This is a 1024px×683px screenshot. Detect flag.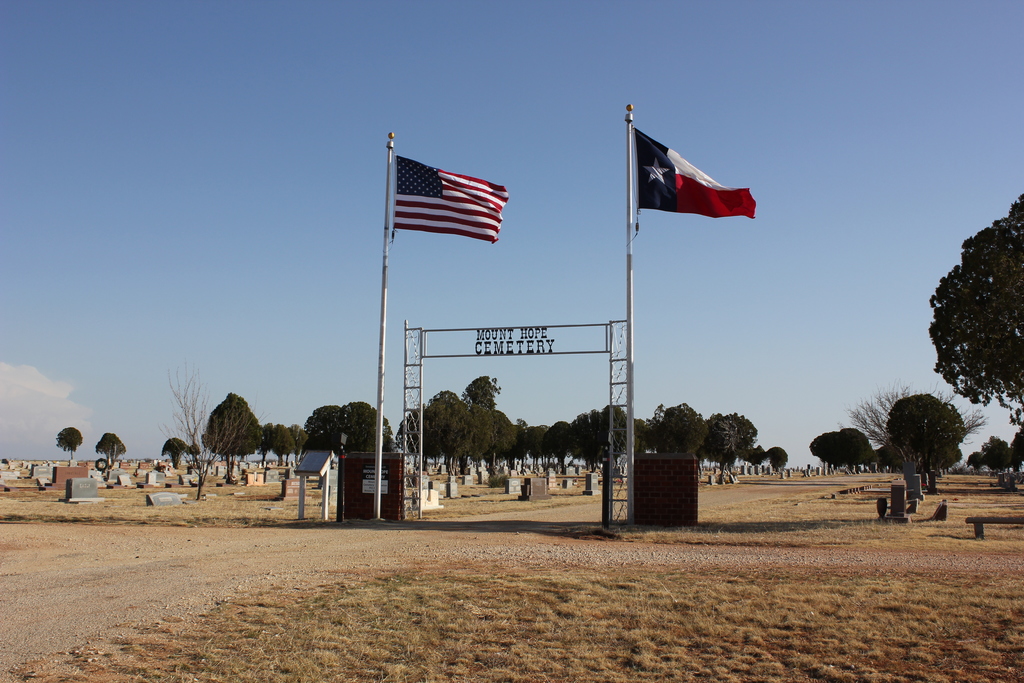
bbox(381, 150, 504, 247).
